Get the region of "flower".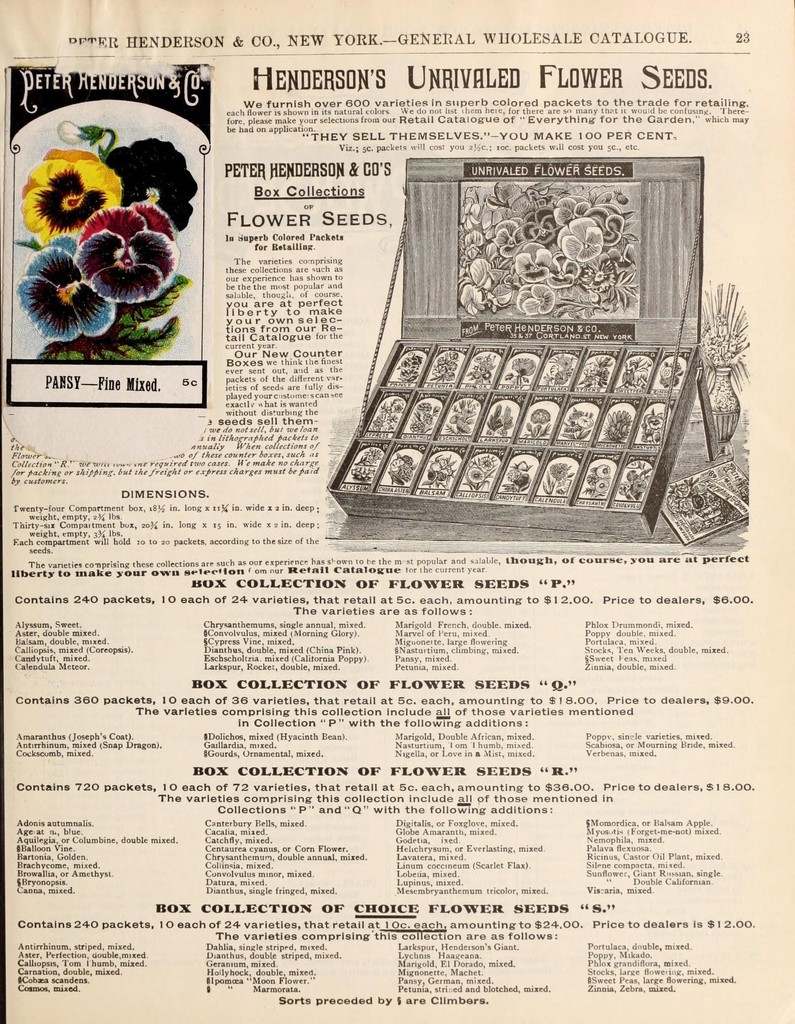
bbox=[8, 151, 127, 242].
